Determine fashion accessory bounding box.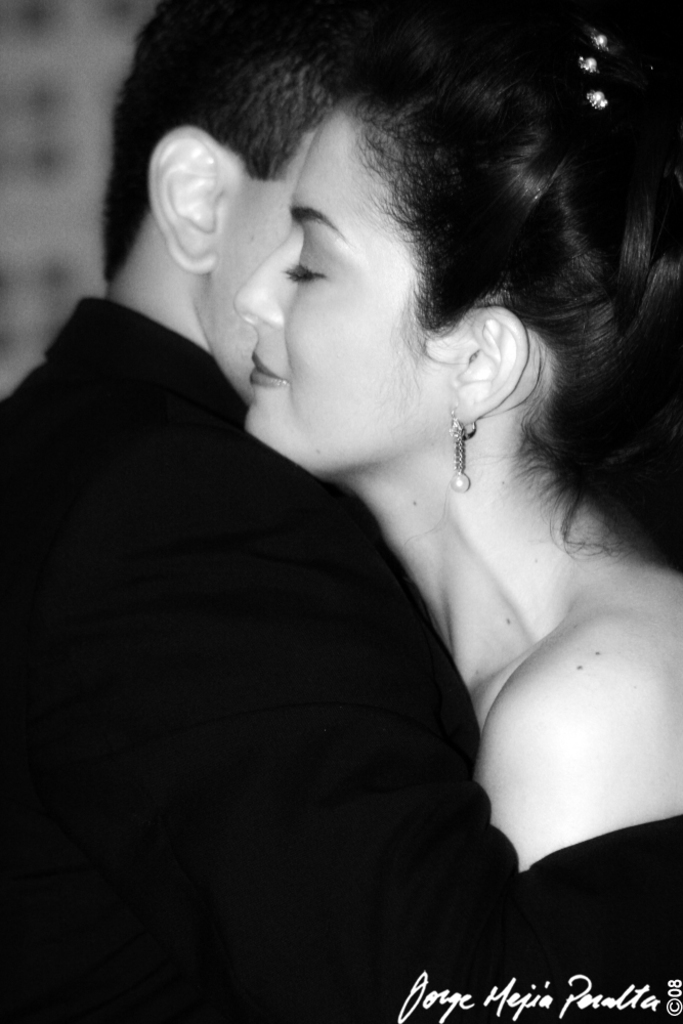
Determined: 451,417,465,490.
